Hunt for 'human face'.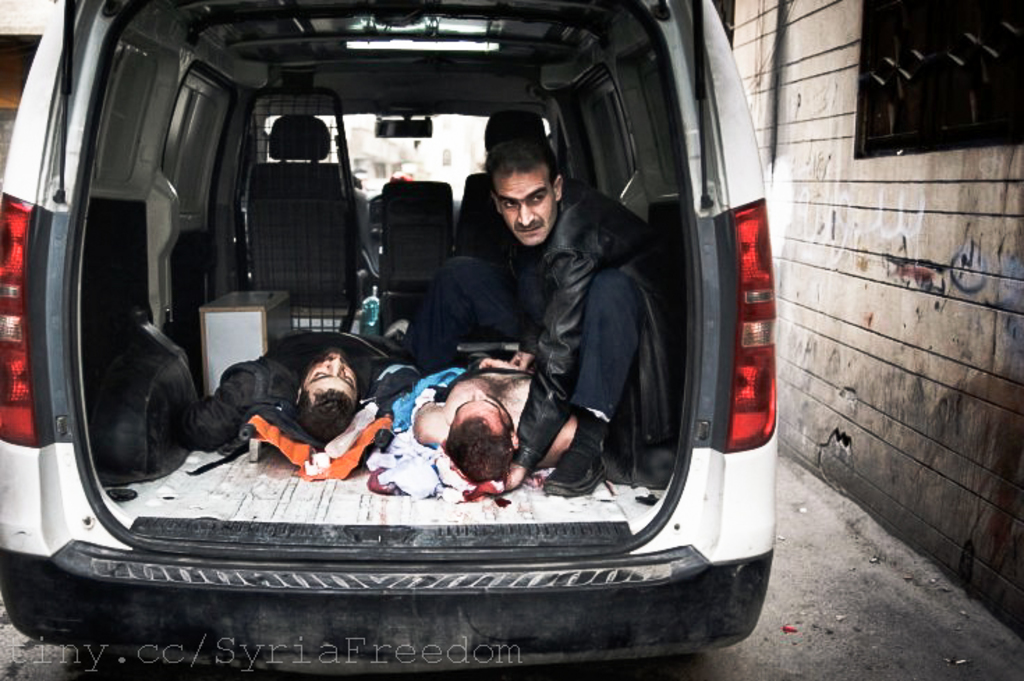
Hunted down at (x1=495, y1=169, x2=559, y2=244).
